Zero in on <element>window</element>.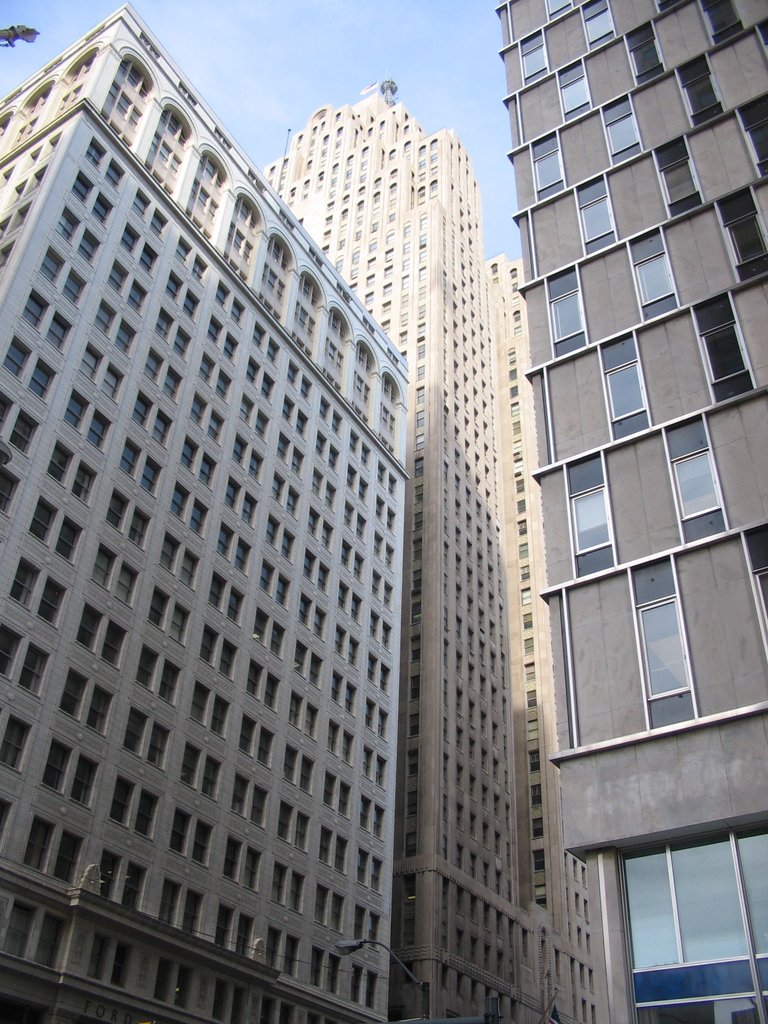
Zeroed in: 22 284 49 331.
